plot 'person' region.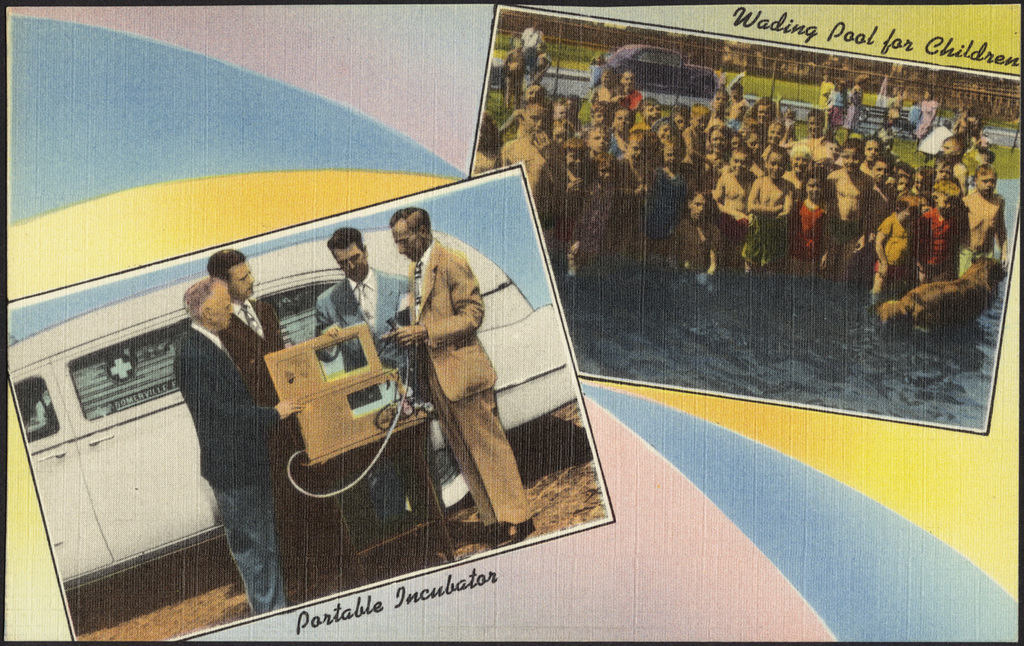
Plotted at {"left": 165, "top": 235, "right": 283, "bottom": 623}.
